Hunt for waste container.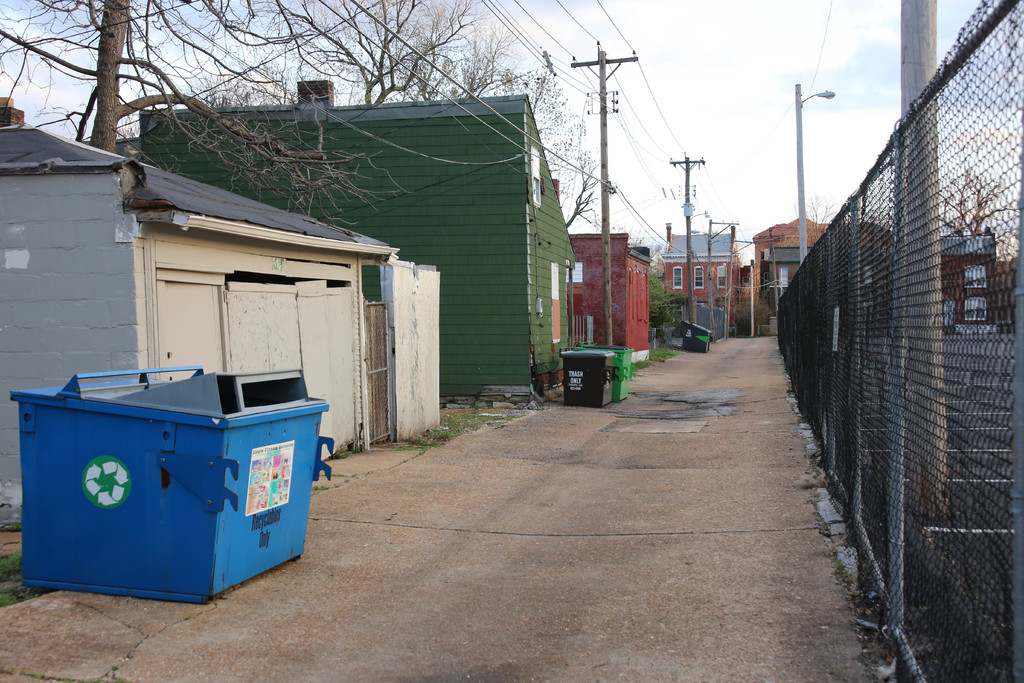
Hunted down at {"x1": 680, "y1": 320, "x2": 722, "y2": 352}.
